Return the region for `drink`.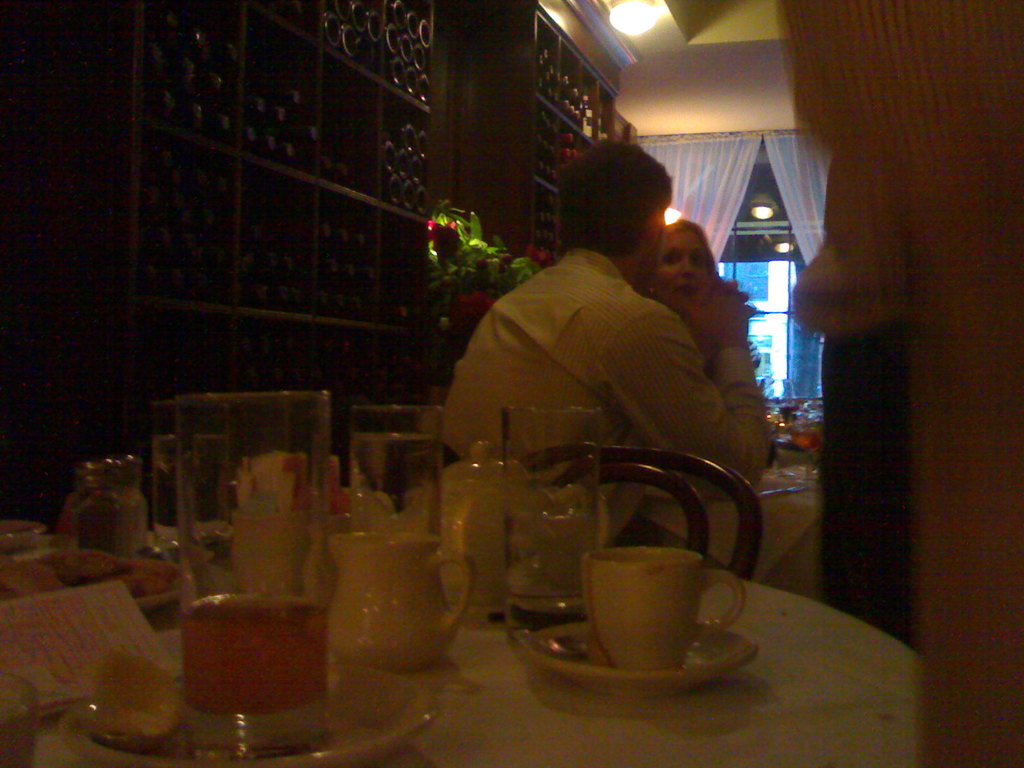
x1=350 y1=435 x2=440 y2=536.
